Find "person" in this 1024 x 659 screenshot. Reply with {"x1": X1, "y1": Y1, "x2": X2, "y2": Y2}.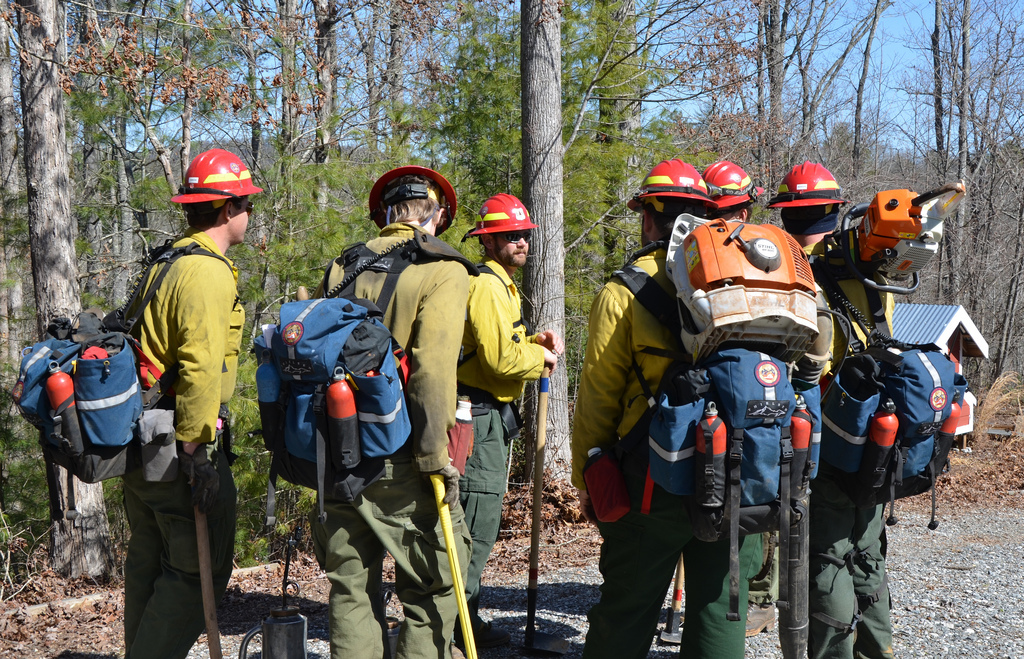
{"x1": 698, "y1": 164, "x2": 775, "y2": 638}.
